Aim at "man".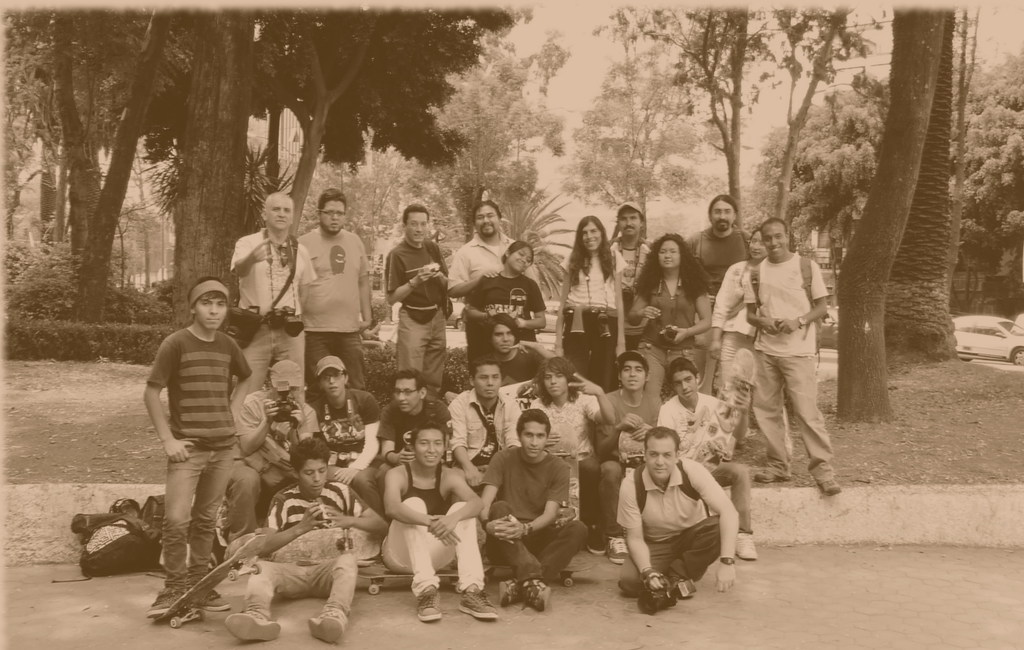
Aimed at BBox(225, 190, 314, 419).
